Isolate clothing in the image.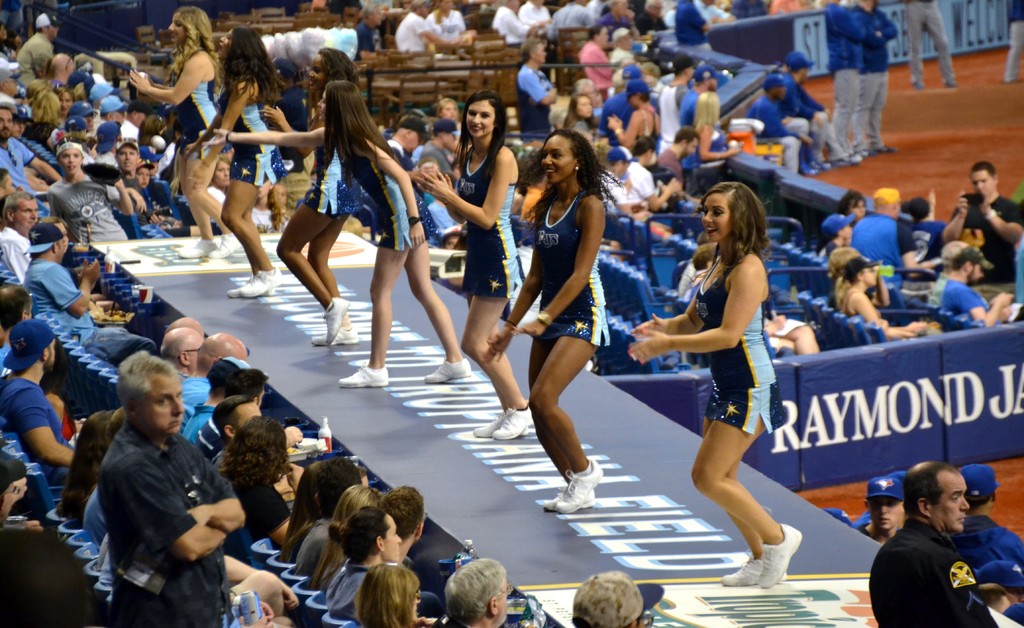
Isolated region: (213,473,280,545).
